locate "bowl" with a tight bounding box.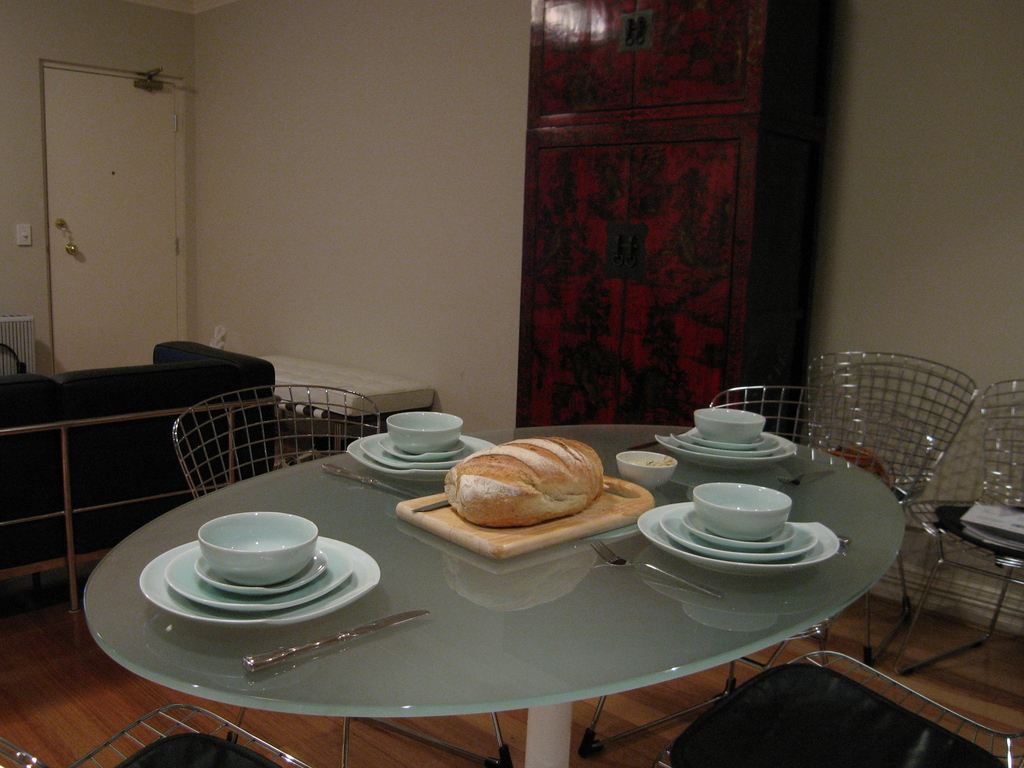
694 482 794 541.
